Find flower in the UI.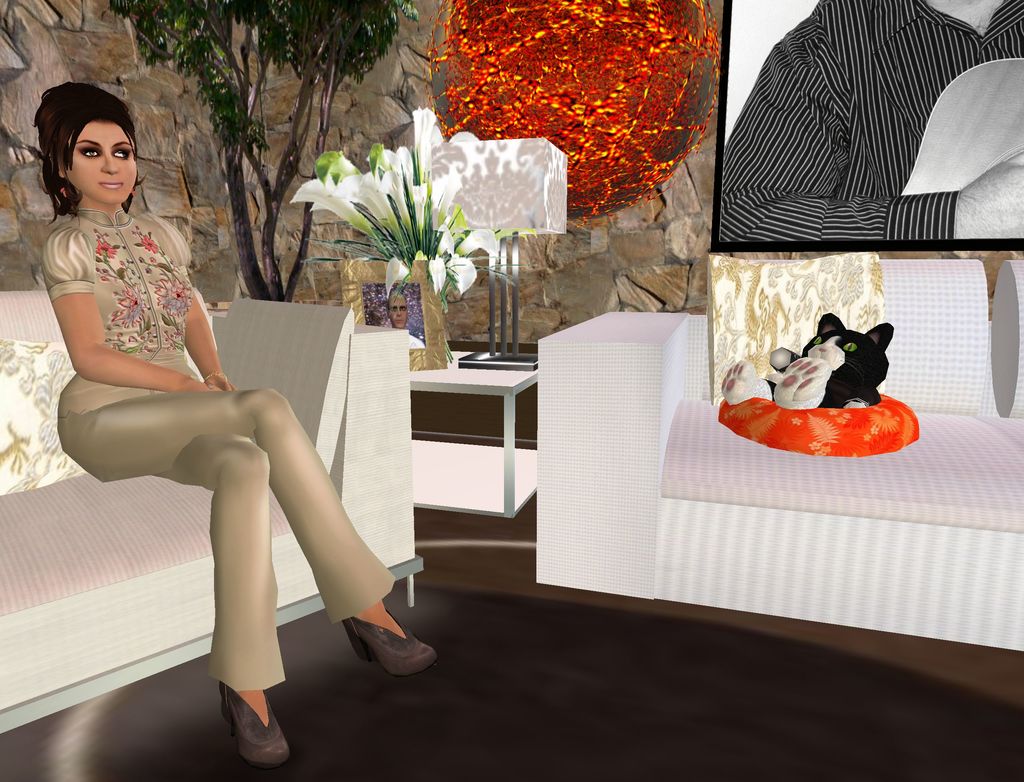
UI element at <region>412, 101, 433, 185</region>.
